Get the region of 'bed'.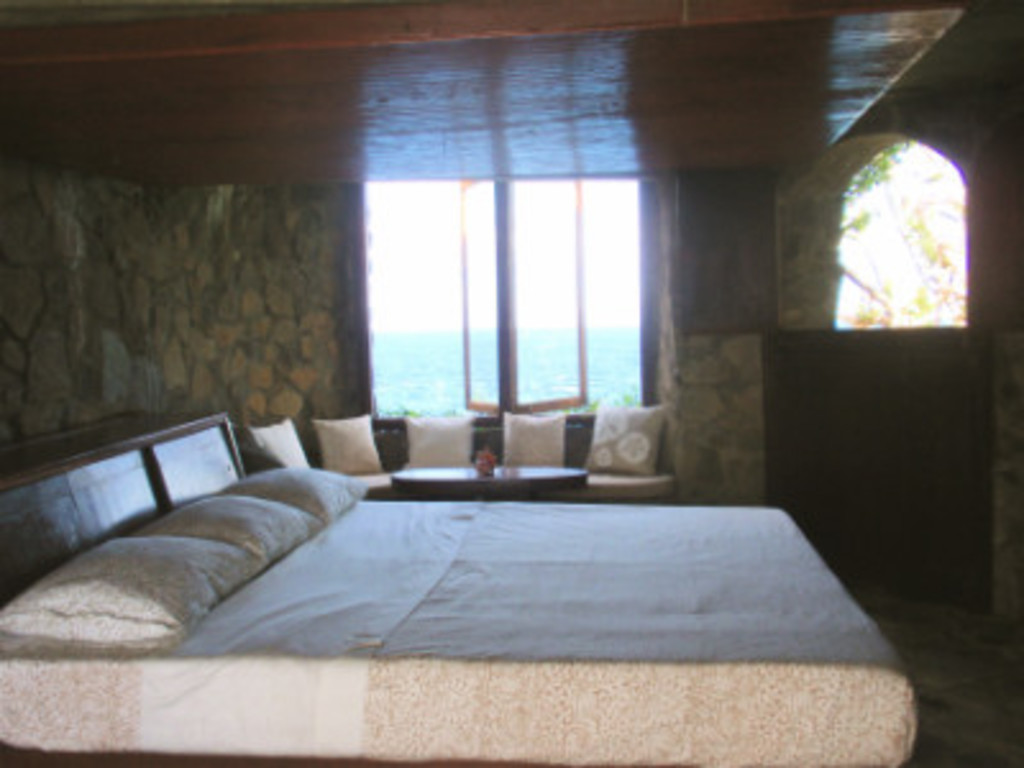
8, 407, 835, 722.
